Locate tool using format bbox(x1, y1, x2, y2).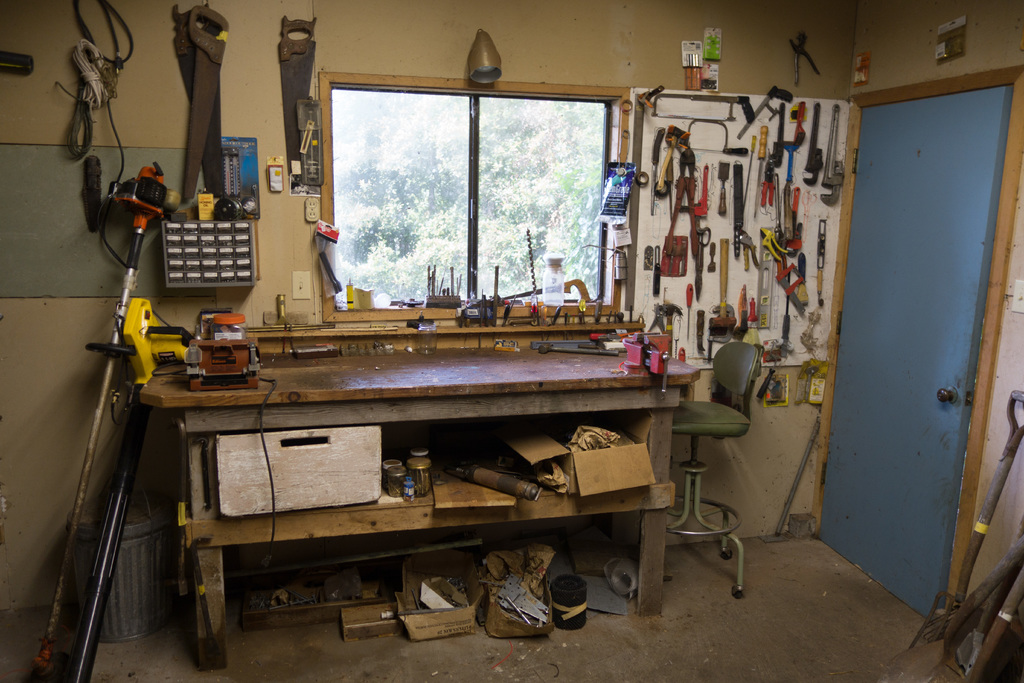
bbox(798, 100, 823, 187).
